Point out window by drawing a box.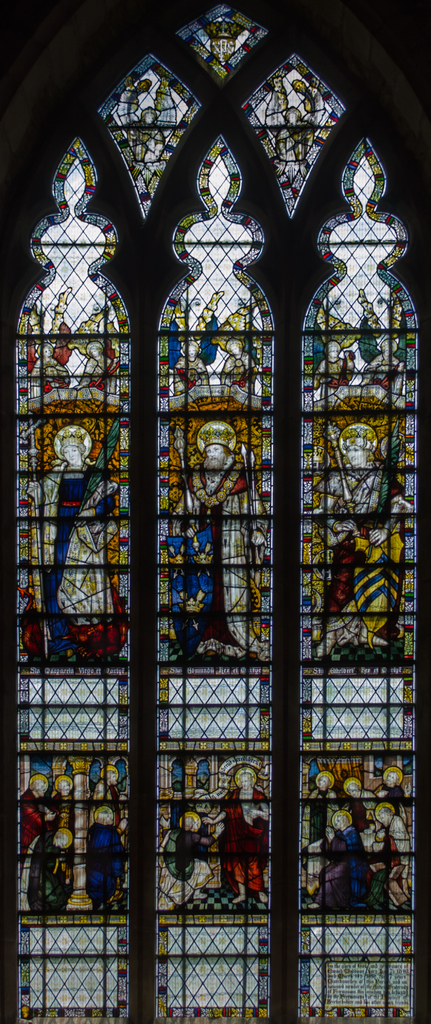
(x1=22, y1=19, x2=400, y2=1003).
